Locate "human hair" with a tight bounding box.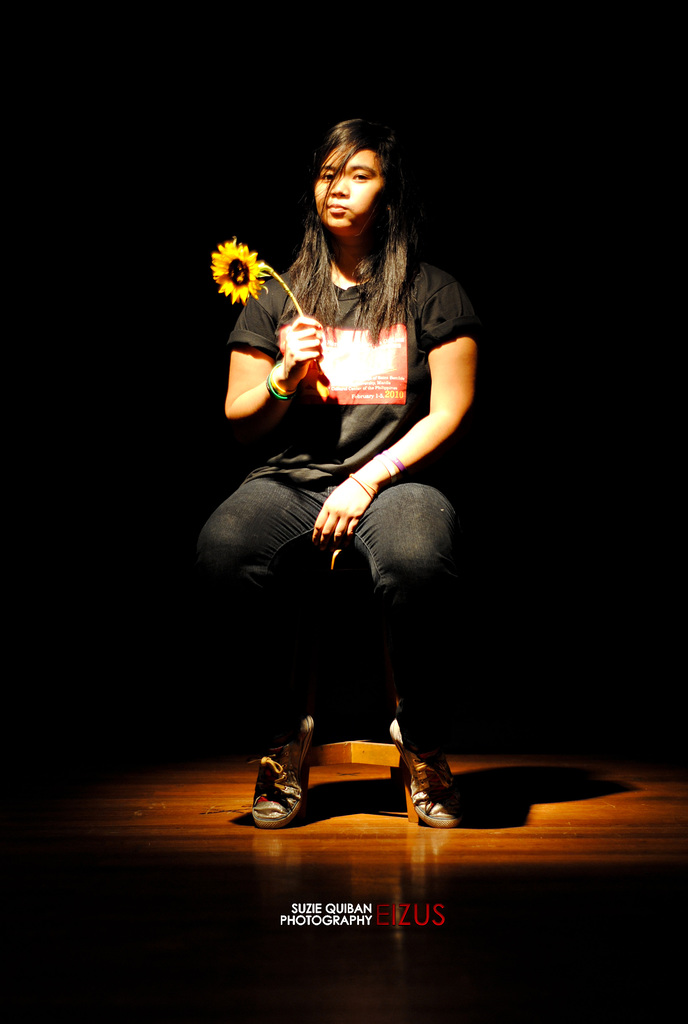
[x1=285, y1=115, x2=428, y2=312].
